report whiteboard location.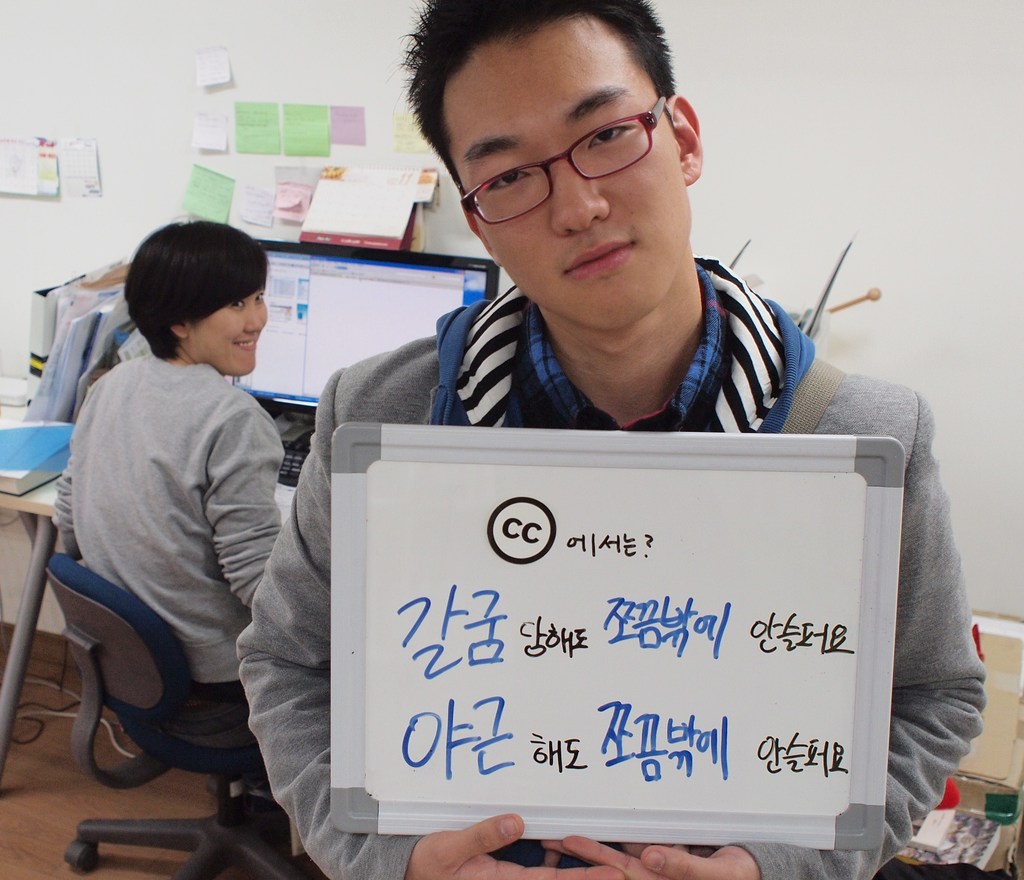
Report: <bbox>328, 421, 900, 851</bbox>.
